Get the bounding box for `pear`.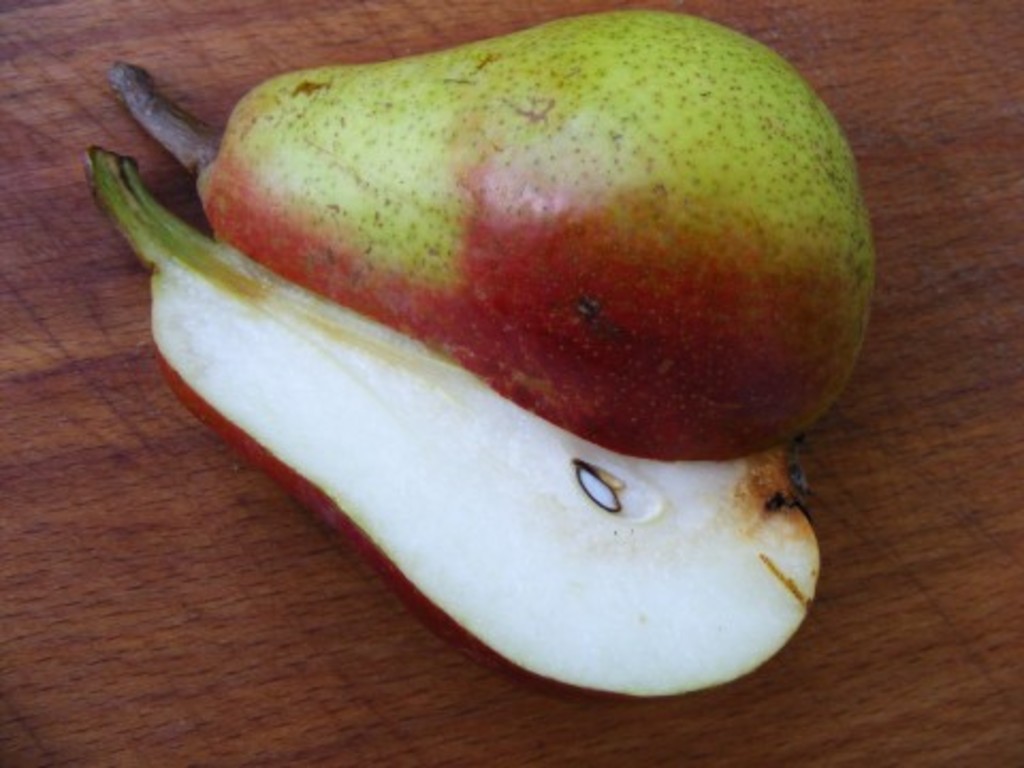
l=194, t=9, r=873, b=454.
